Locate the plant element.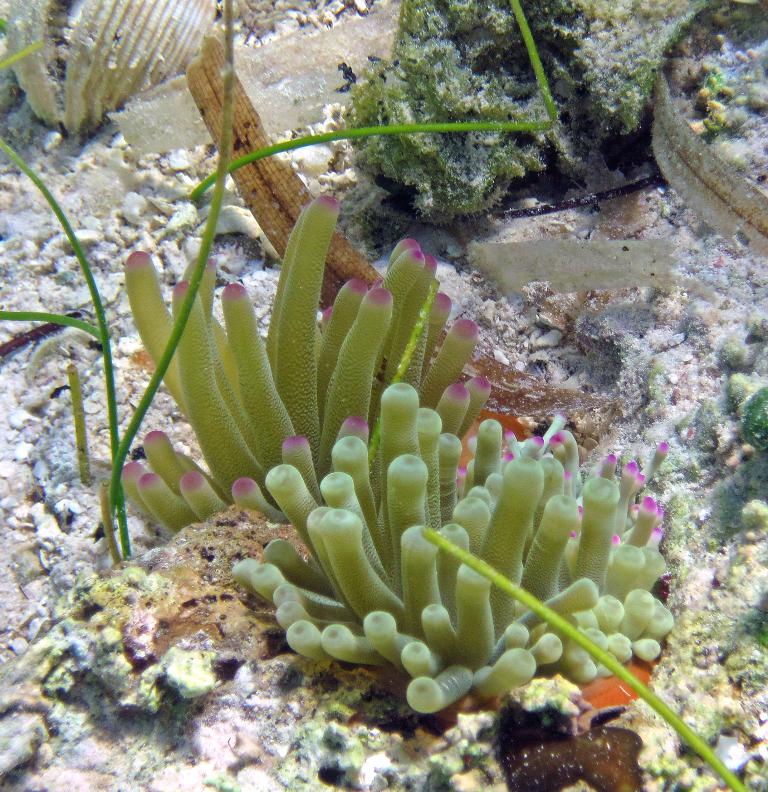
Element bbox: {"x1": 0, "y1": 0, "x2": 234, "y2": 555}.
